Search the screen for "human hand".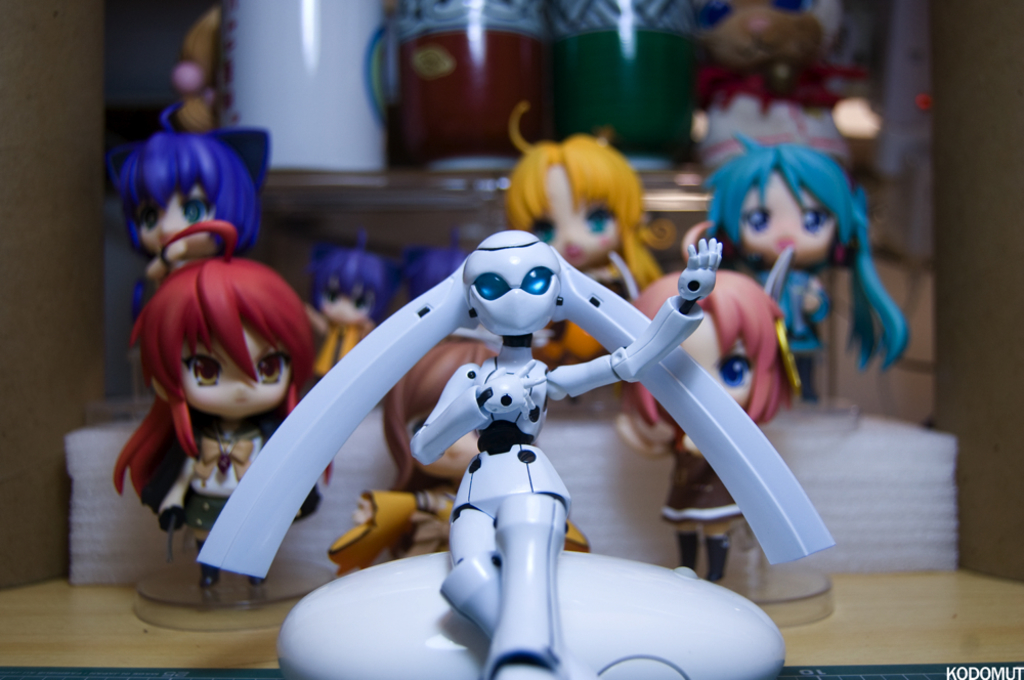
Found at (left=476, top=357, right=549, bottom=416).
